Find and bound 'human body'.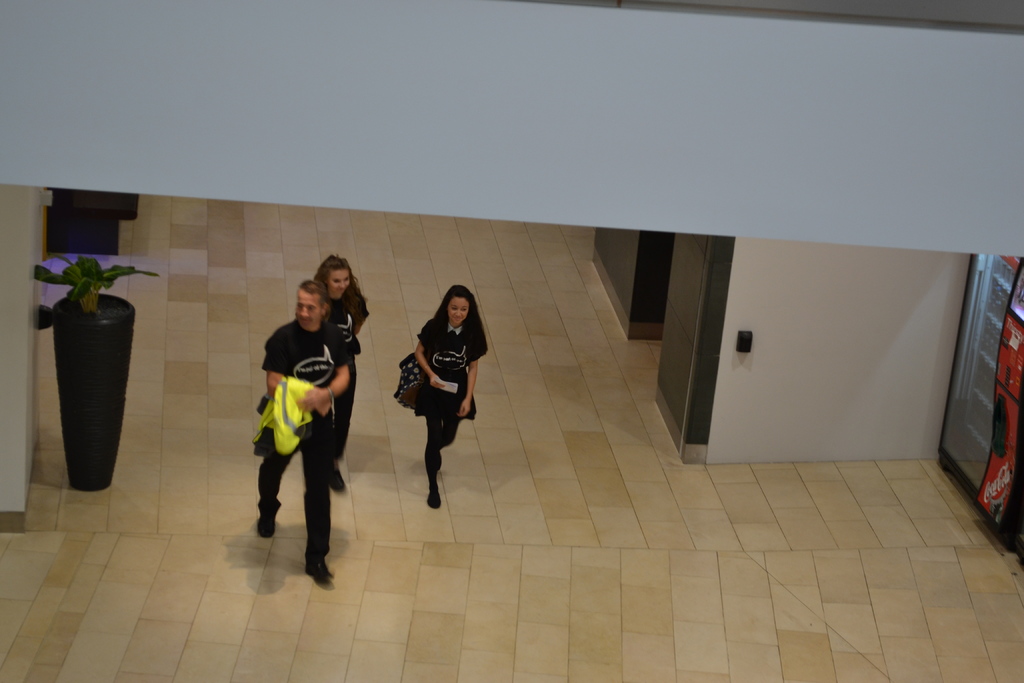
Bound: 244, 267, 352, 588.
